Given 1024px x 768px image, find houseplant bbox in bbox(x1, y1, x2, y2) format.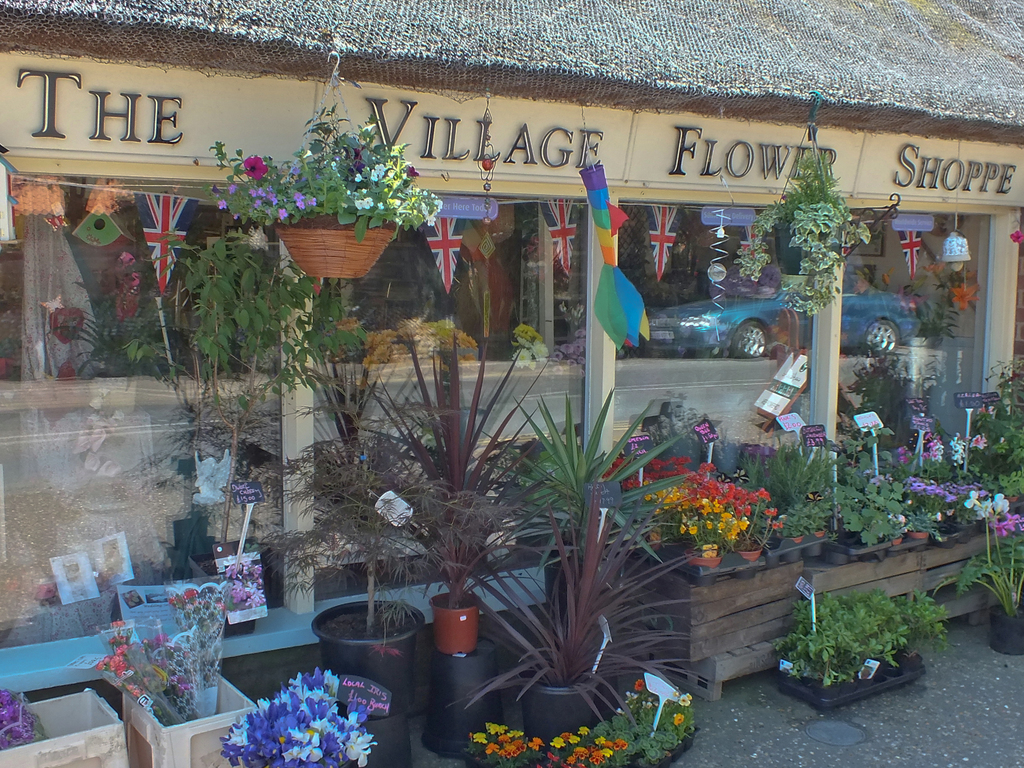
bbox(738, 161, 876, 296).
